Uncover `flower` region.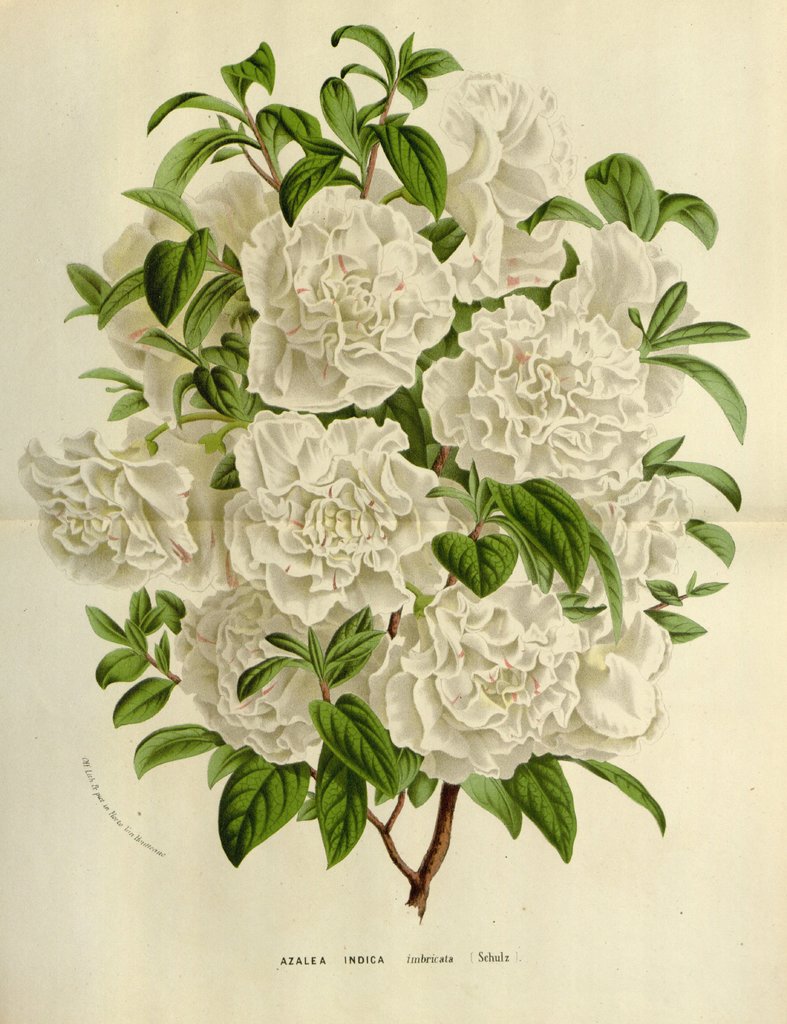
Uncovered: select_region(229, 405, 467, 603).
